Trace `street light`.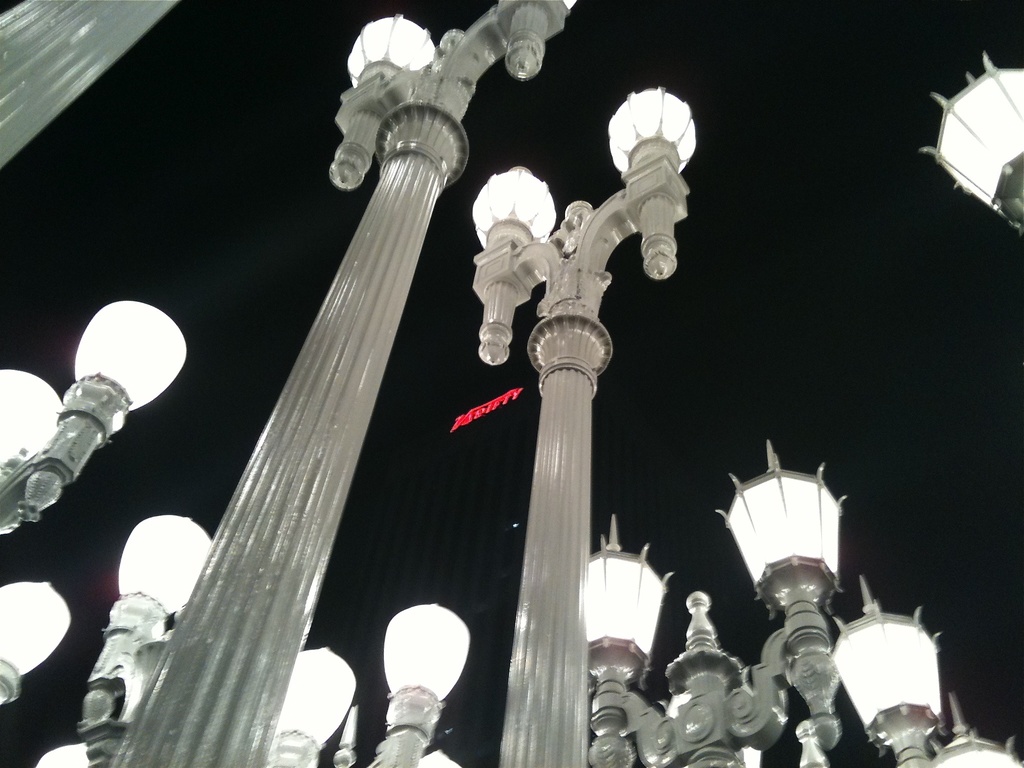
Traced to (x1=36, y1=514, x2=474, y2=767).
